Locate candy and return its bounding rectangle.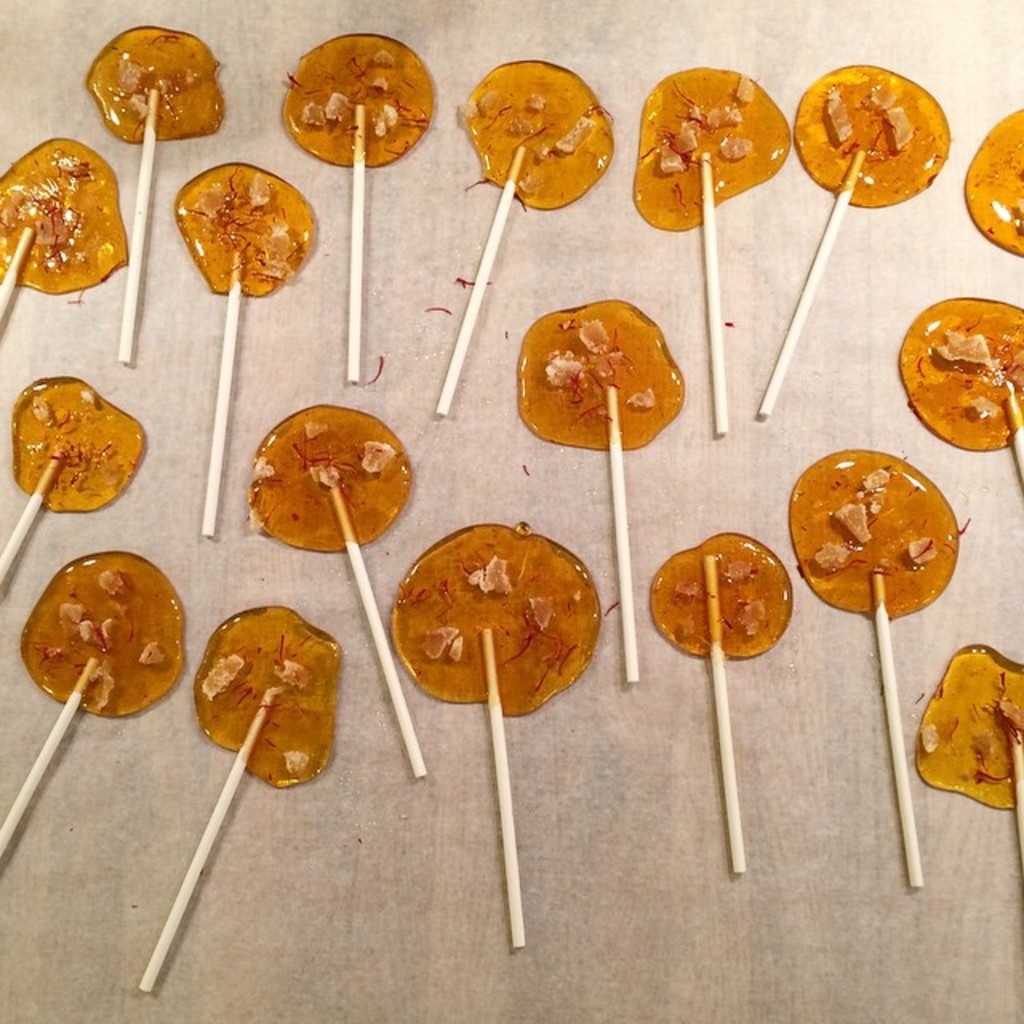
left=909, top=640, right=1022, bottom=814.
